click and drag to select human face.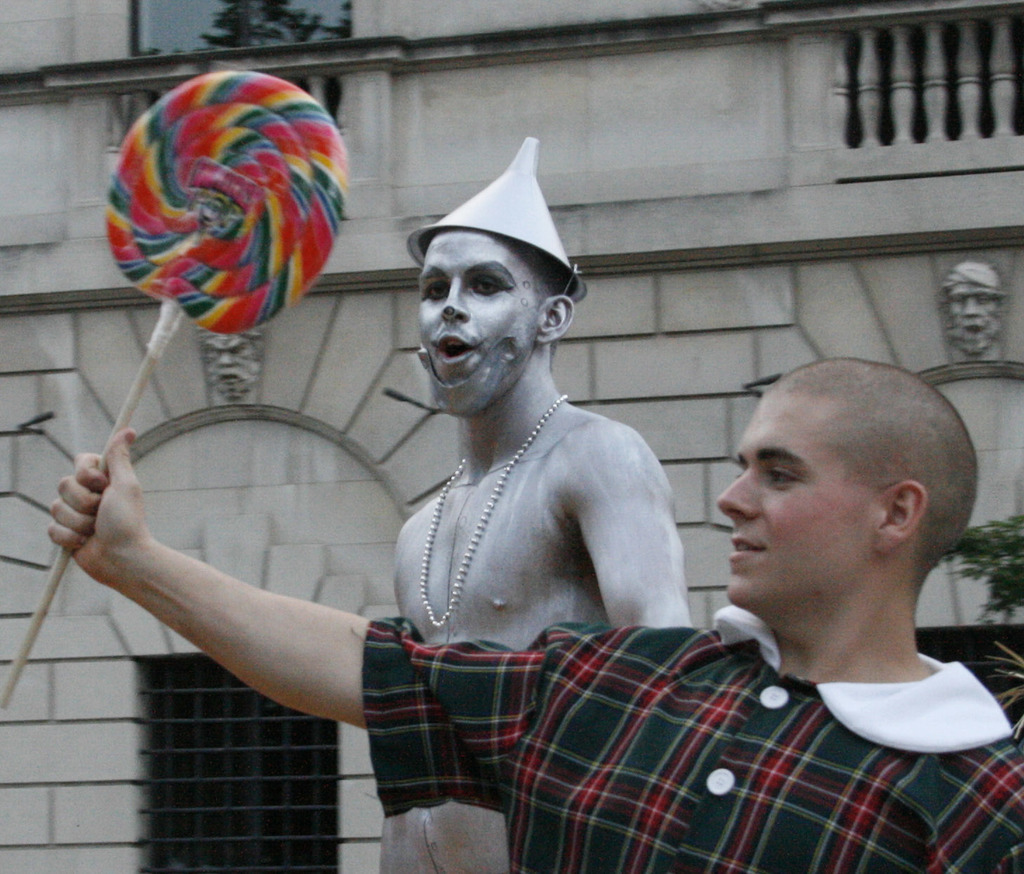
Selection: region(420, 234, 542, 410).
